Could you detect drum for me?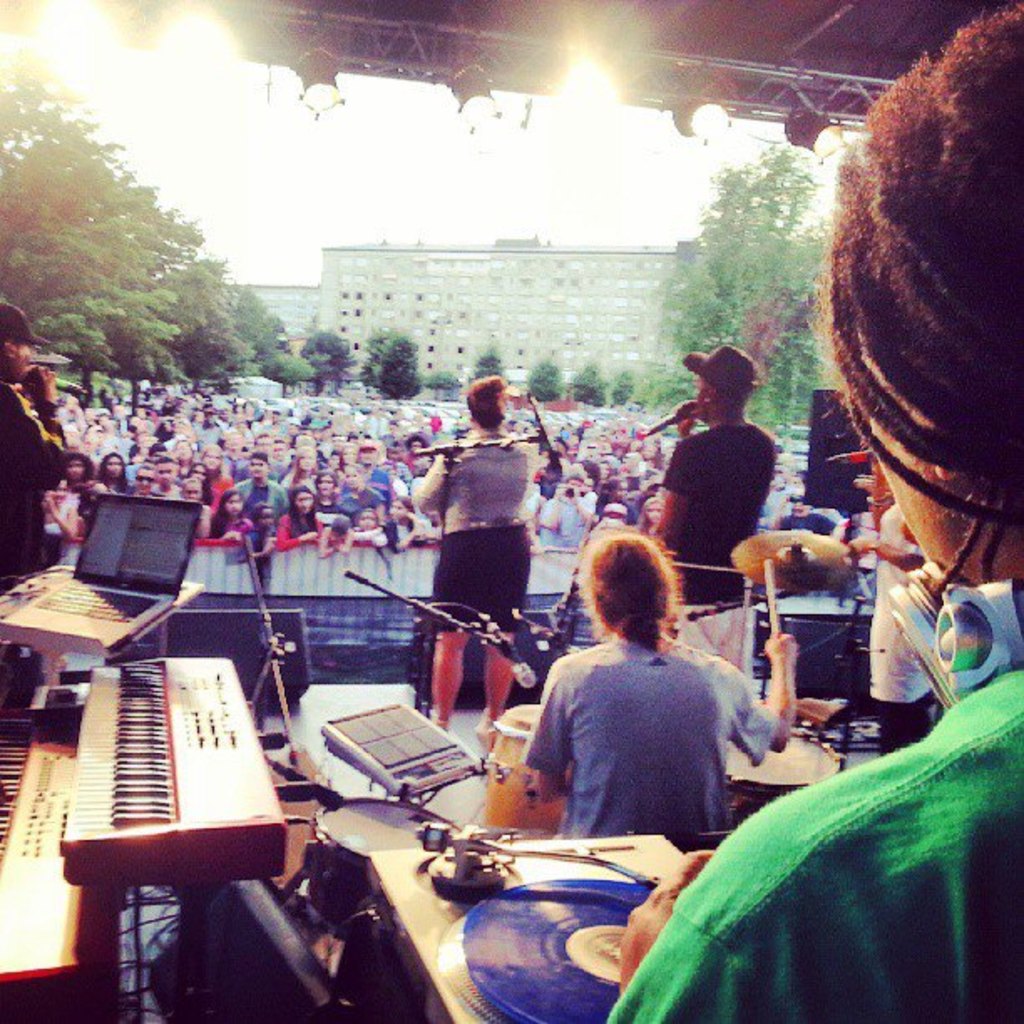
Detection result: 485, 703, 566, 835.
